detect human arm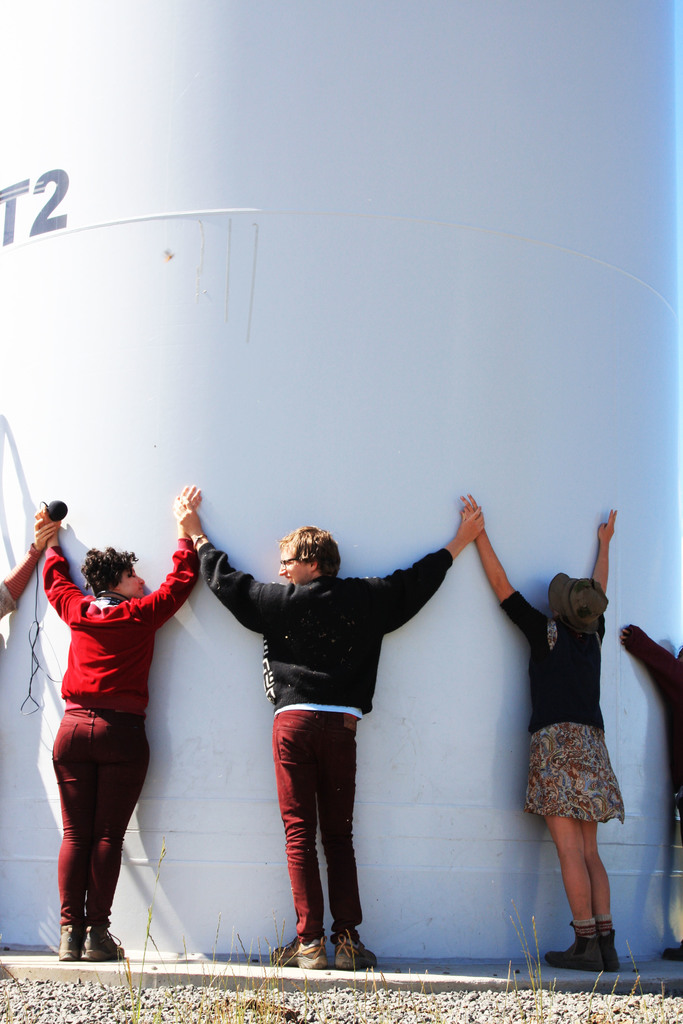
[135,474,215,620]
